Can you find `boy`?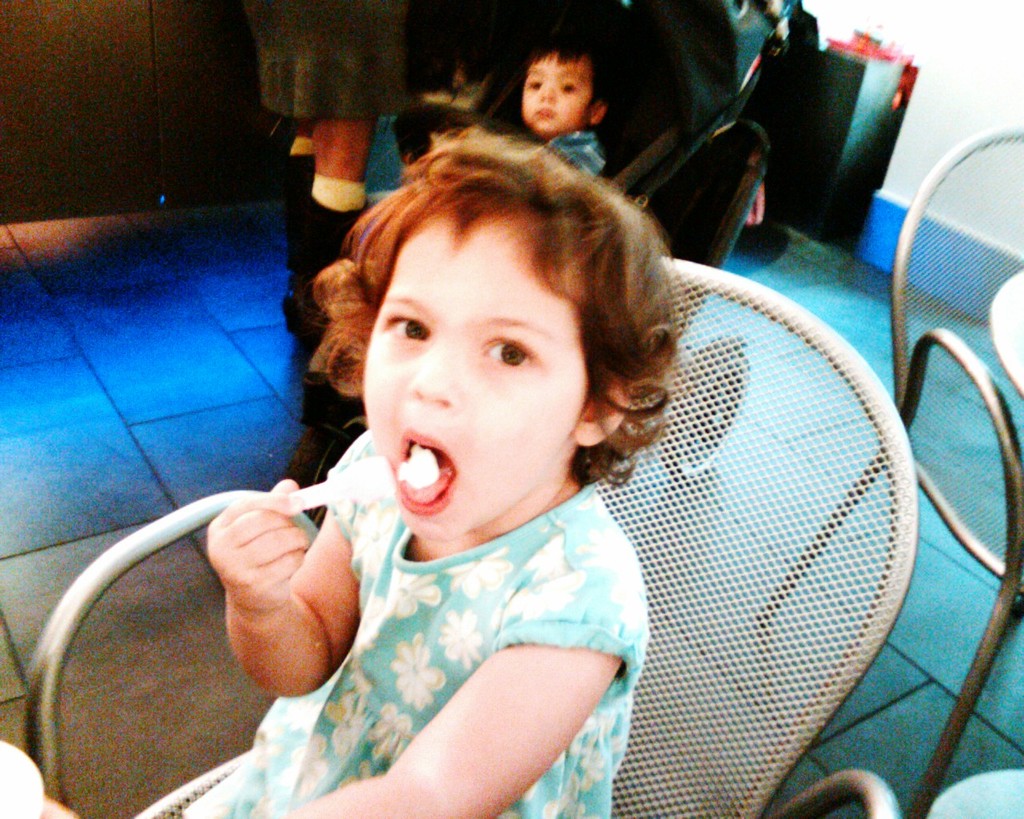
Yes, bounding box: bbox=[521, 39, 610, 179].
